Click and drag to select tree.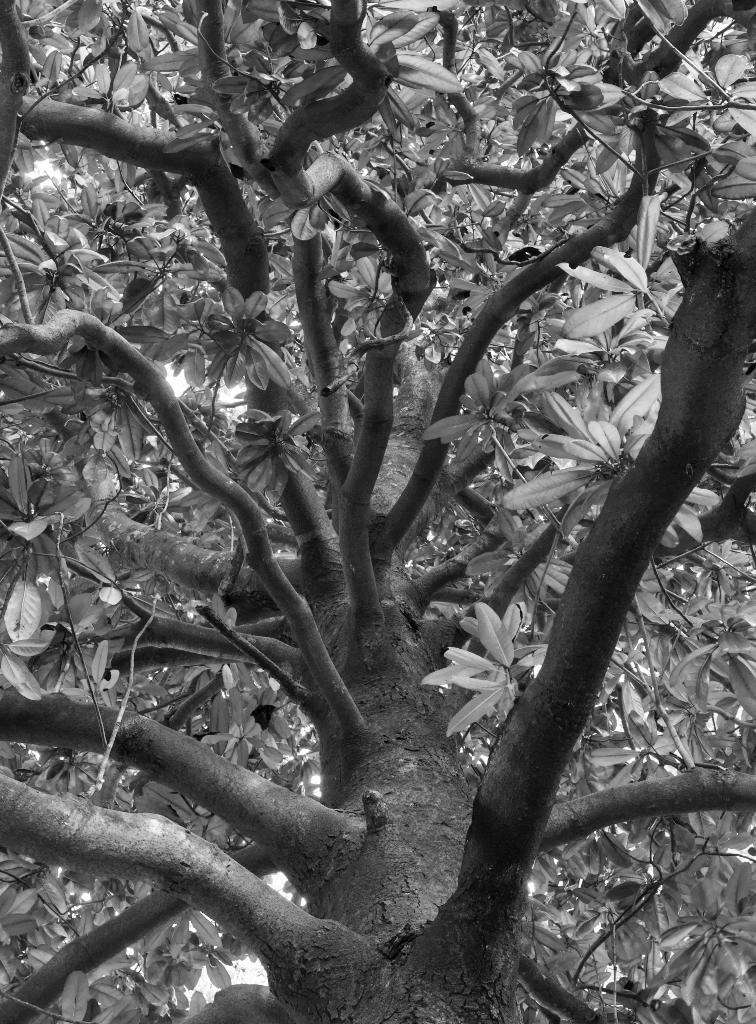
Selection: bbox=(0, 0, 704, 1023).
